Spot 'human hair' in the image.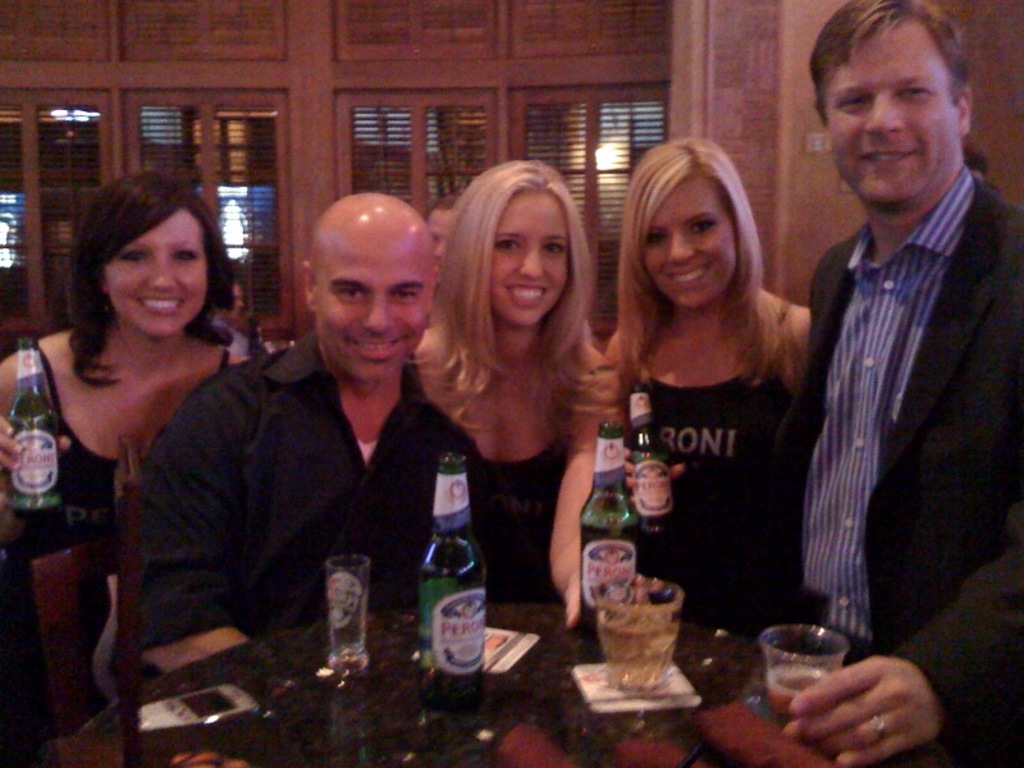
'human hair' found at <region>417, 157, 607, 448</region>.
